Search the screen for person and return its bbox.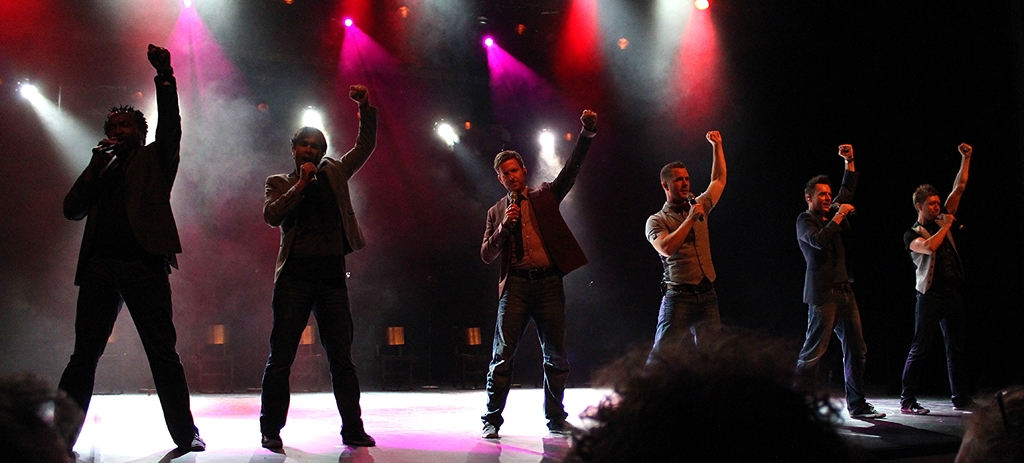
Found: (left=561, top=315, right=847, bottom=462).
